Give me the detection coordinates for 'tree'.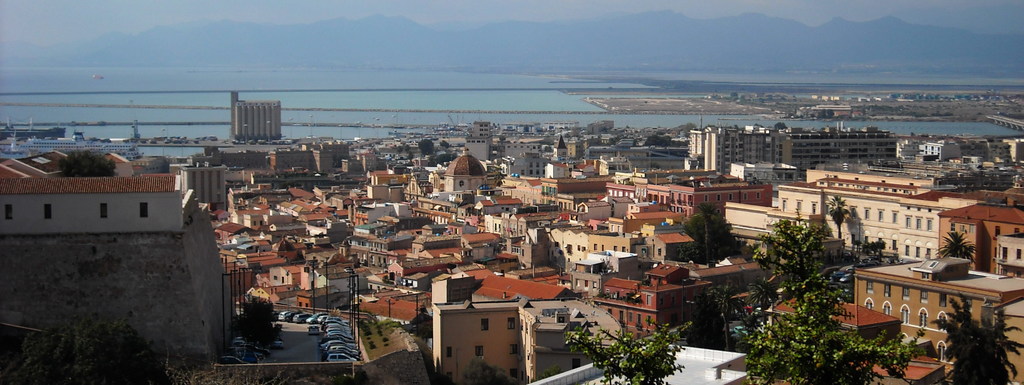
(926, 288, 1023, 384).
